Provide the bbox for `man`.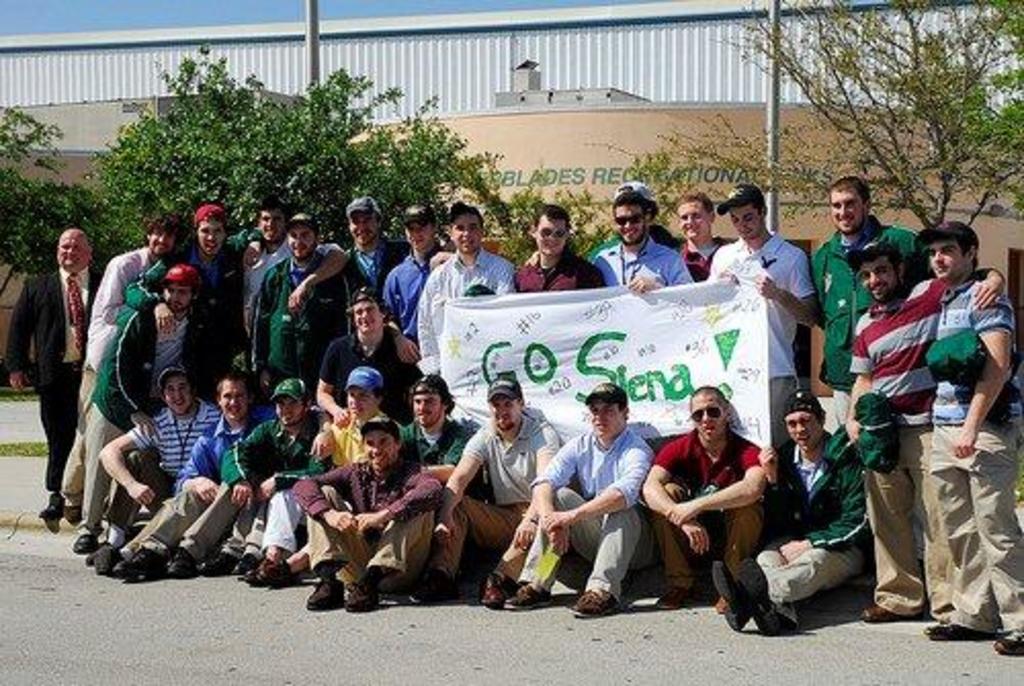
<box>592,186,694,295</box>.
